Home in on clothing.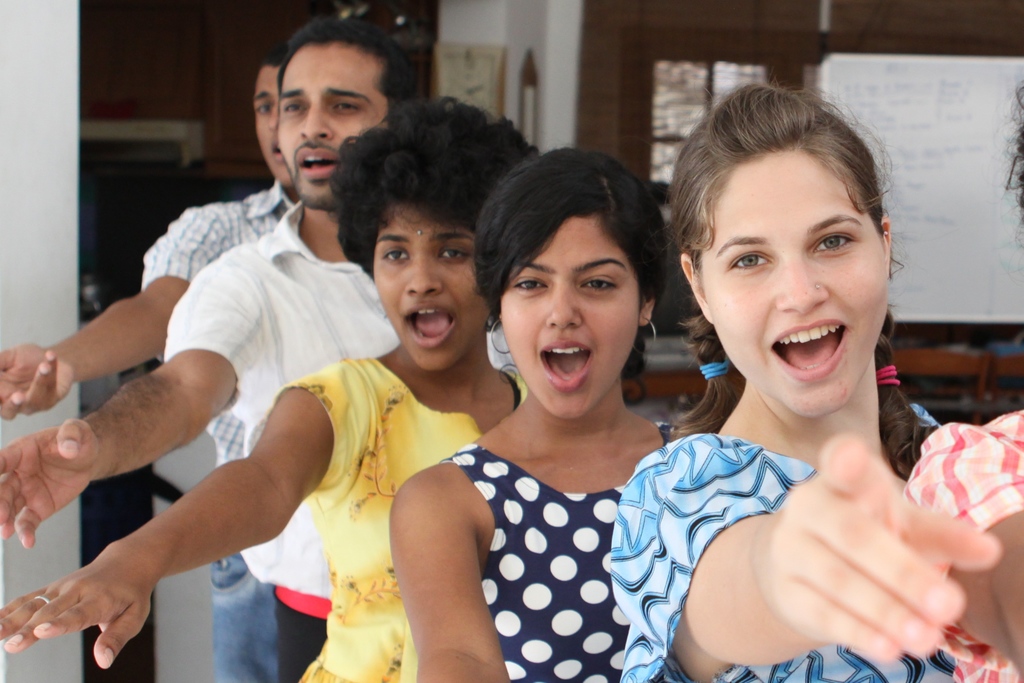
Homed in at detection(438, 423, 688, 682).
